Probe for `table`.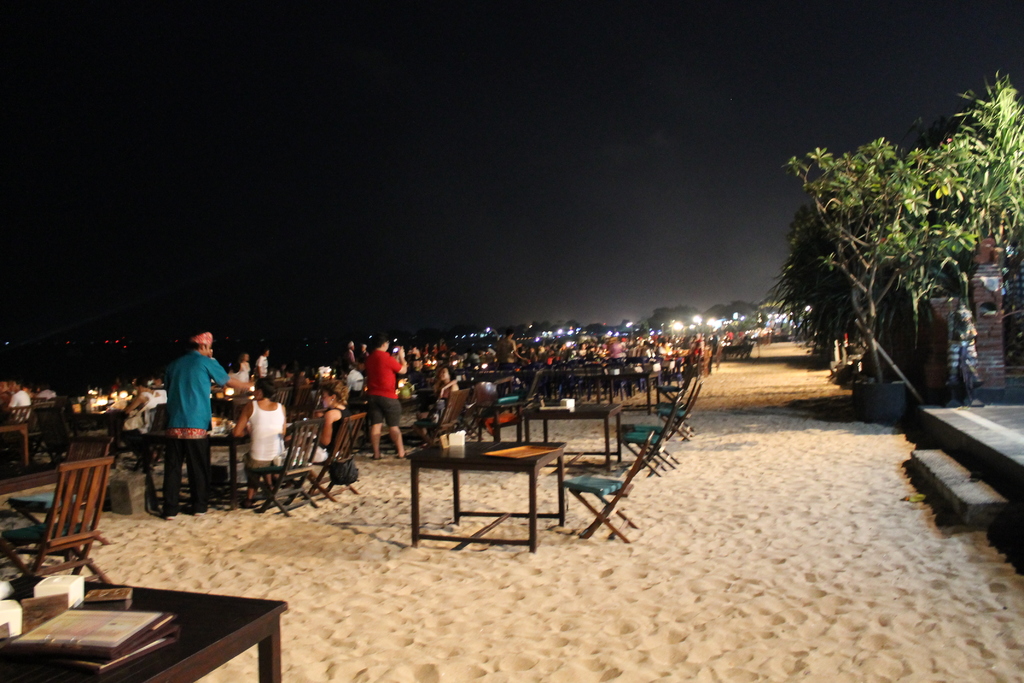
Probe result: 0:568:292:682.
